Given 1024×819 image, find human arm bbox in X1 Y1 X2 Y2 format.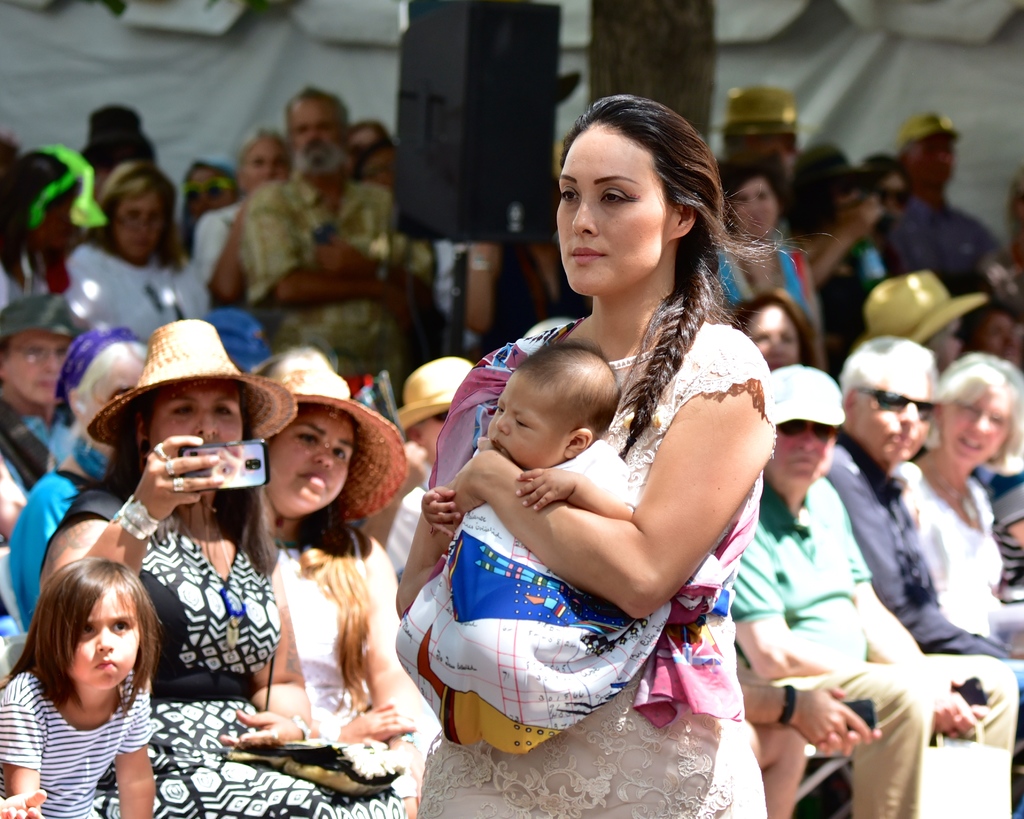
341 703 419 741.
